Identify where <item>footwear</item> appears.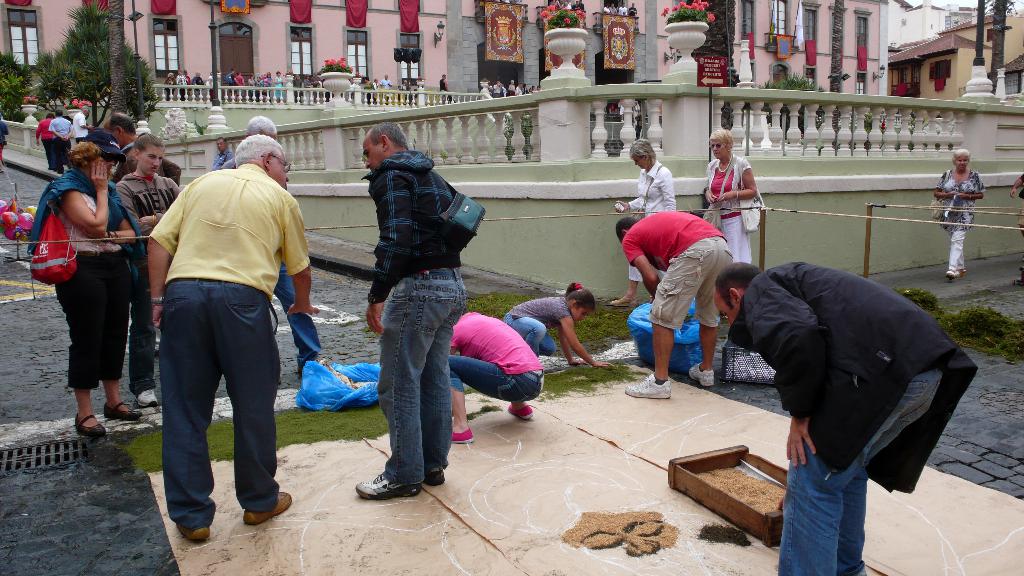
Appears at 136:389:159:409.
